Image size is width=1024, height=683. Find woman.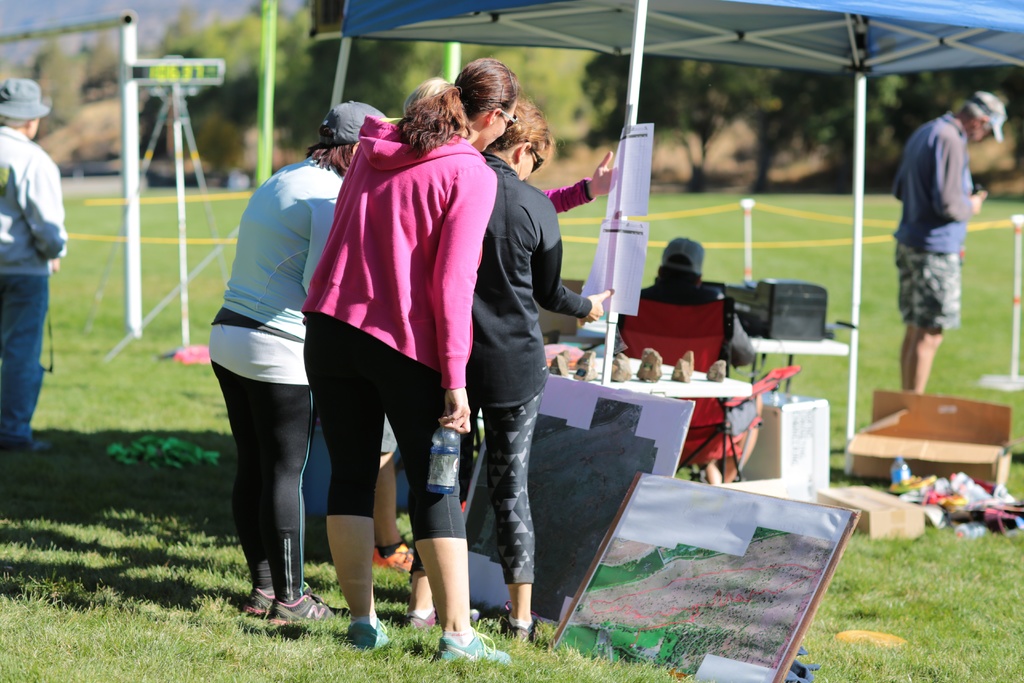
locate(206, 97, 401, 627).
